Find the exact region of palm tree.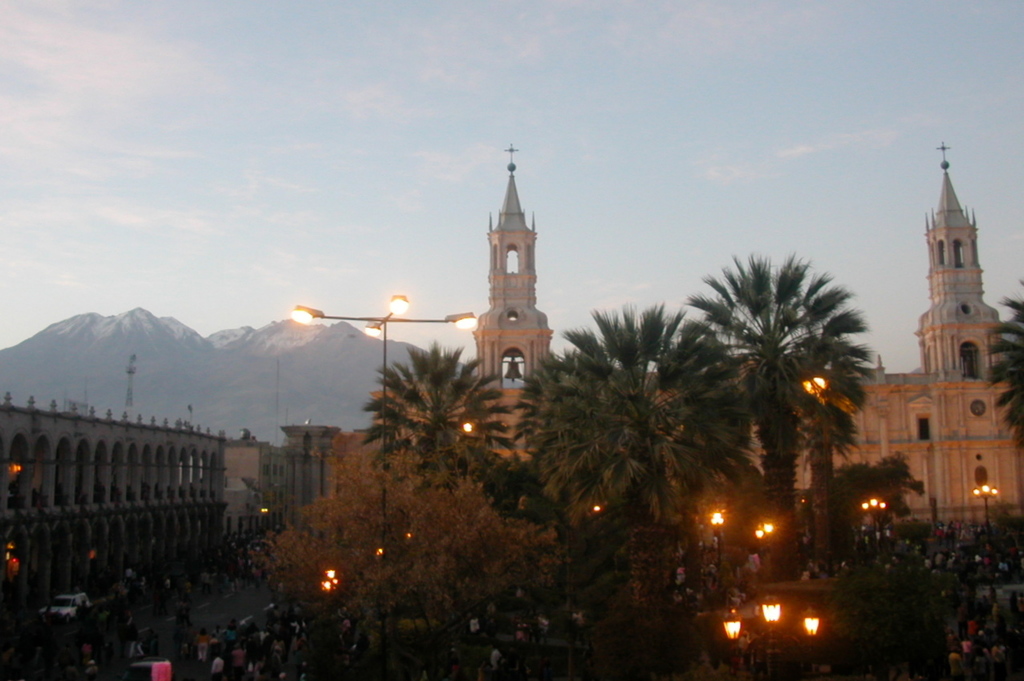
Exact region: Rect(987, 271, 1023, 447).
